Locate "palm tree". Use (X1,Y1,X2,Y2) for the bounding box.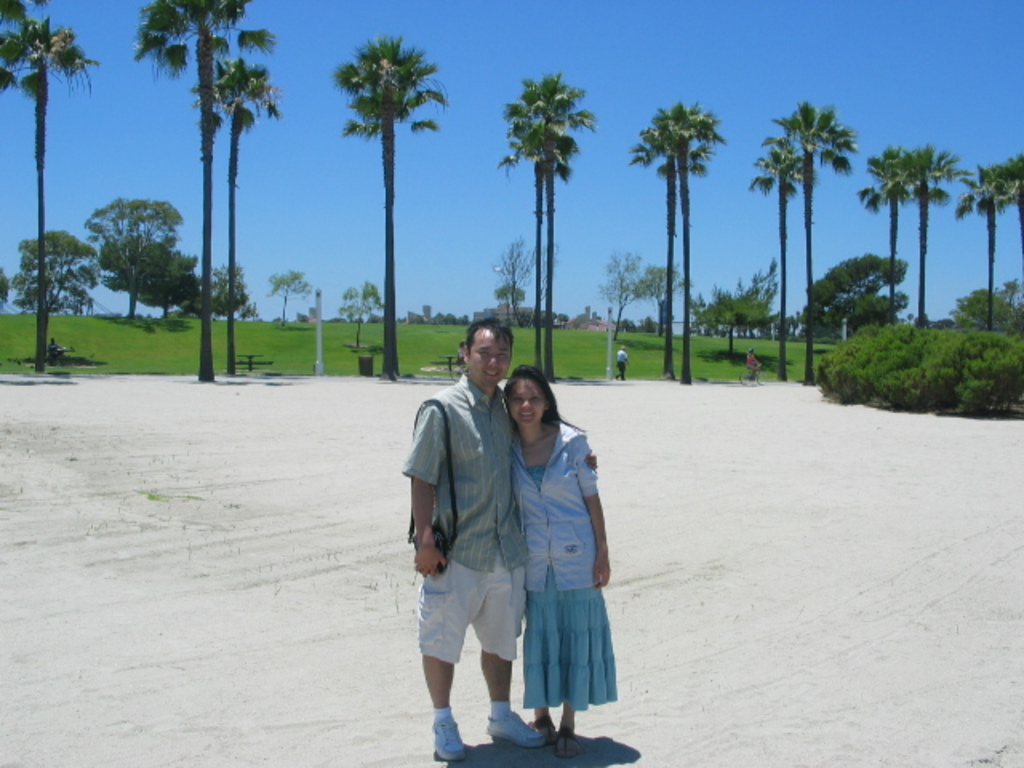
(336,46,432,376).
